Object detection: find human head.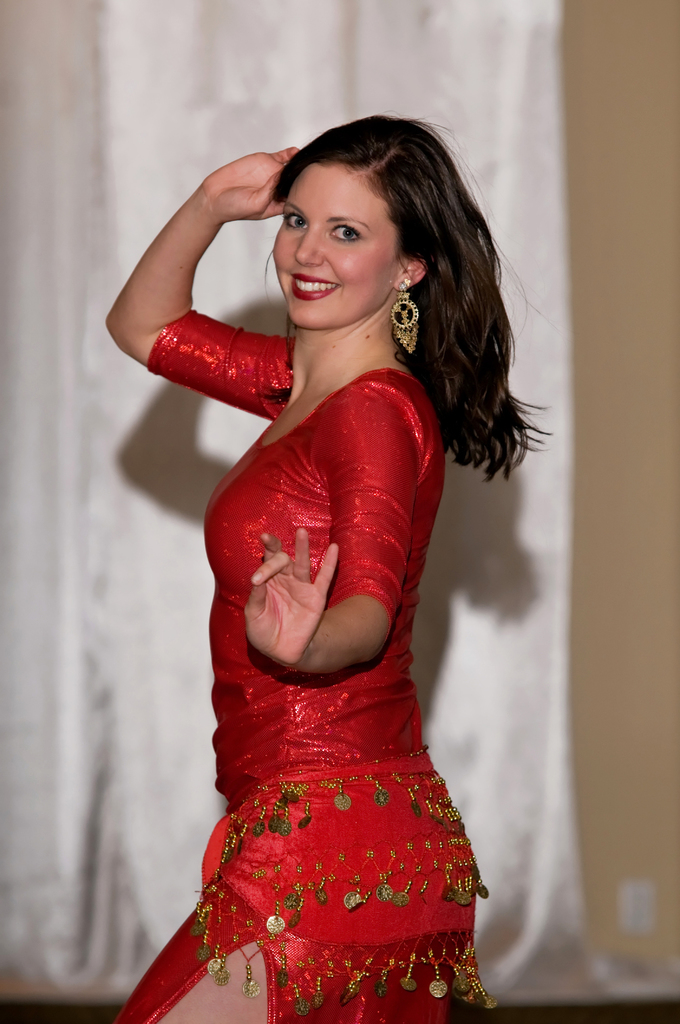
region(256, 115, 443, 312).
